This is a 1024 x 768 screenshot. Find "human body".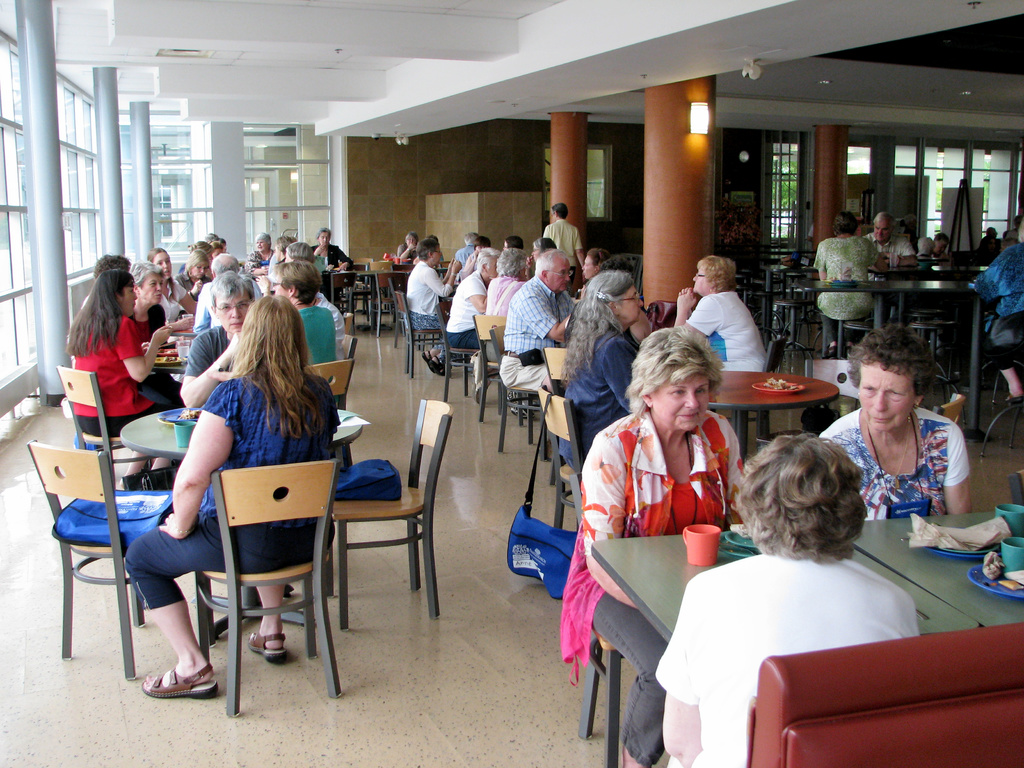
Bounding box: pyautogui.locateOnScreen(819, 405, 971, 531).
